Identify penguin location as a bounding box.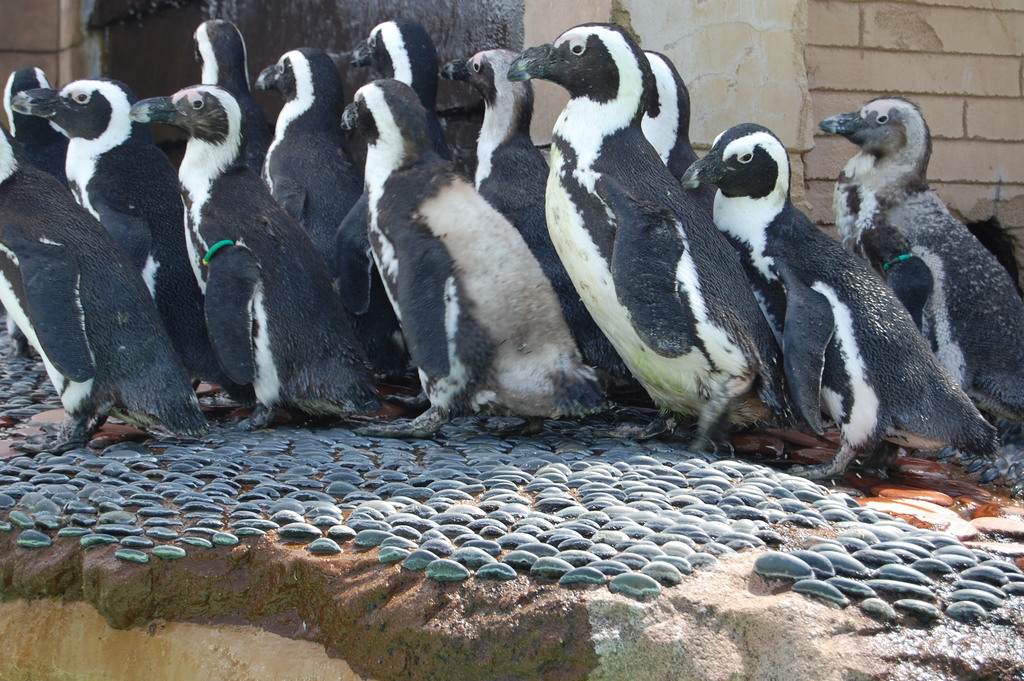
<bbox>187, 17, 271, 183</bbox>.
